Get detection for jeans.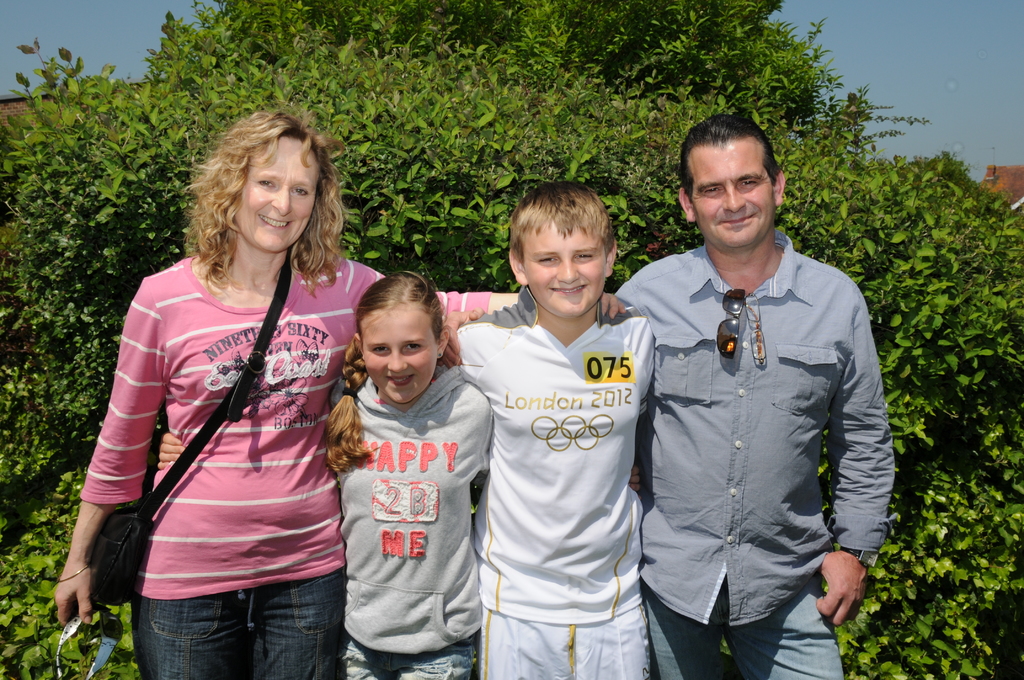
Detection: 342:638:475:679.
